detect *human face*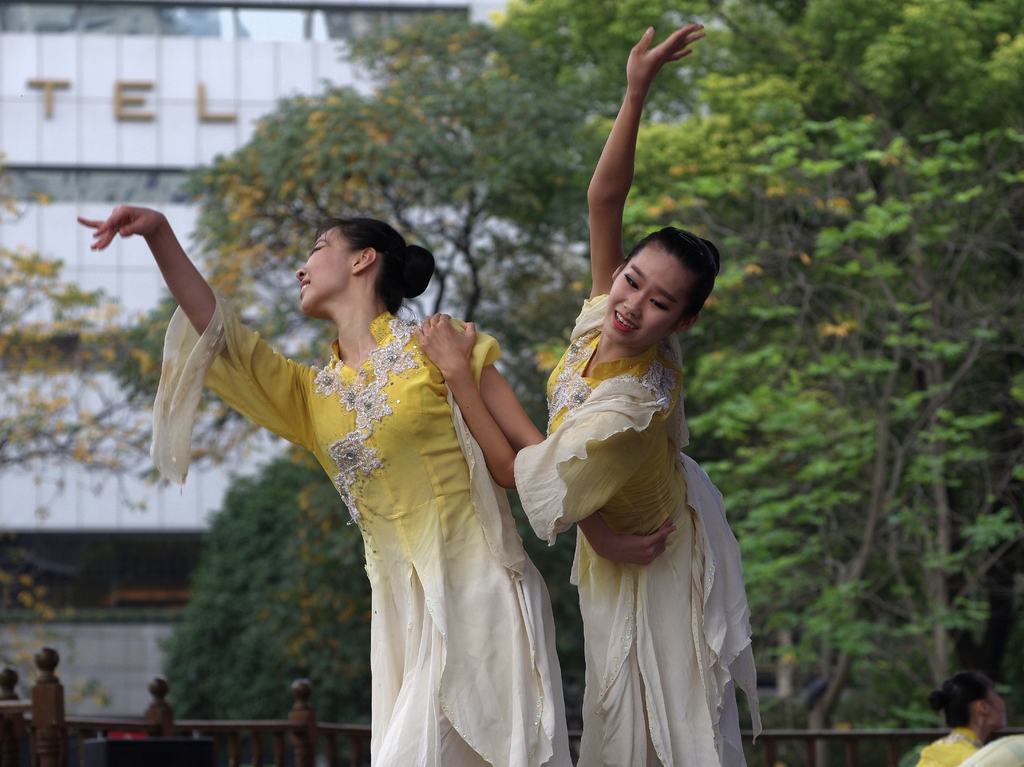
bbox=(293, 233, 356, 318)
